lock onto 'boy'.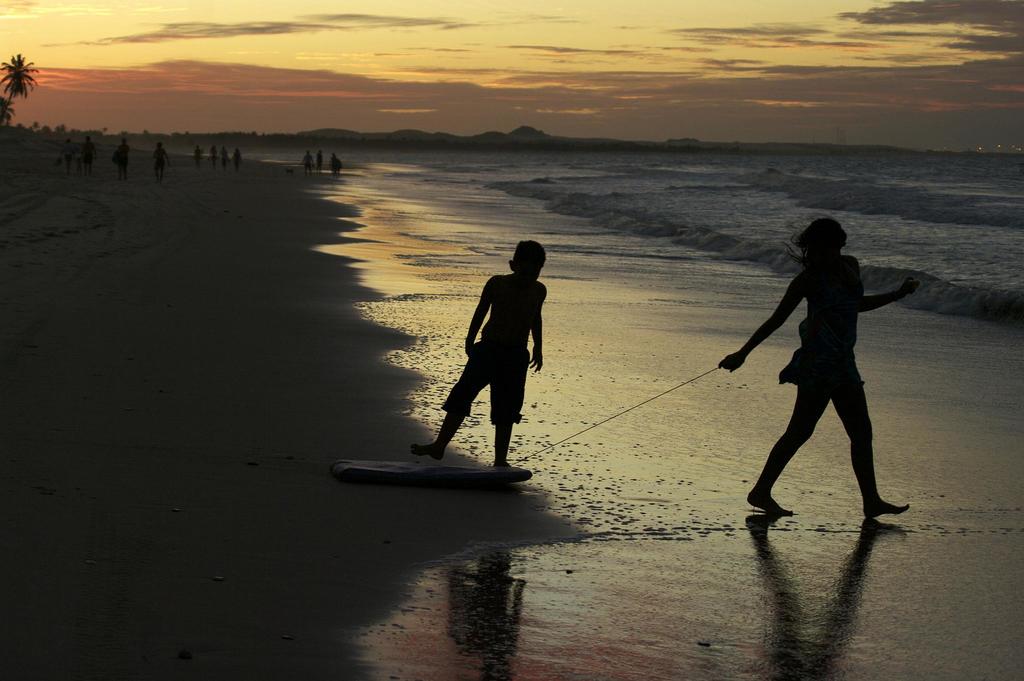
Locked: rect(412, 236, 550, 472).
